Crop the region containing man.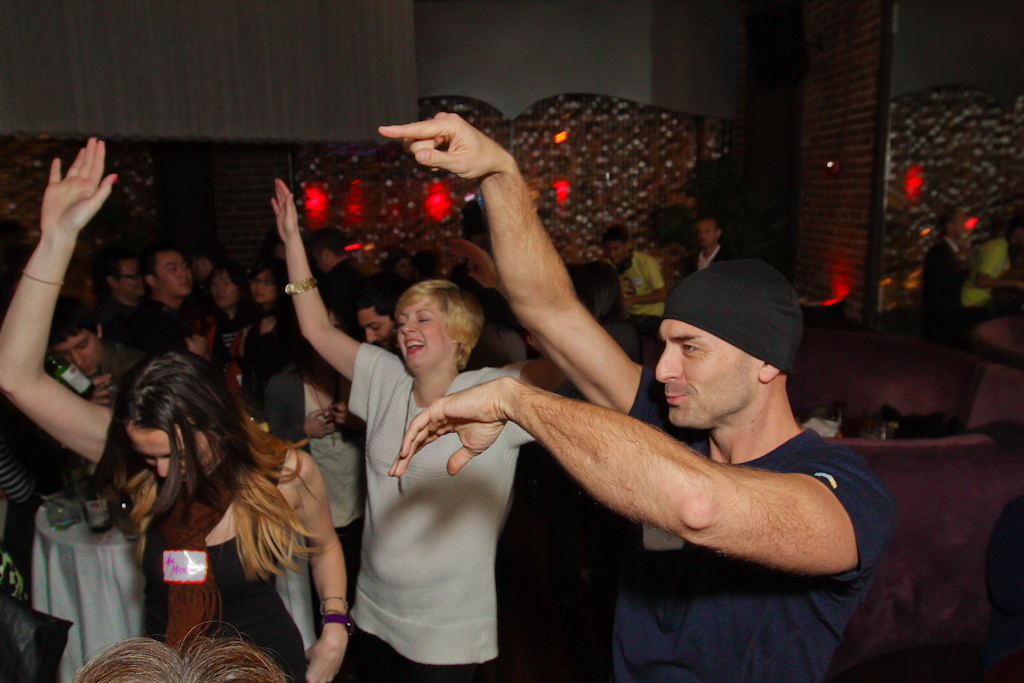
Crop region: 688,215,733,282.
